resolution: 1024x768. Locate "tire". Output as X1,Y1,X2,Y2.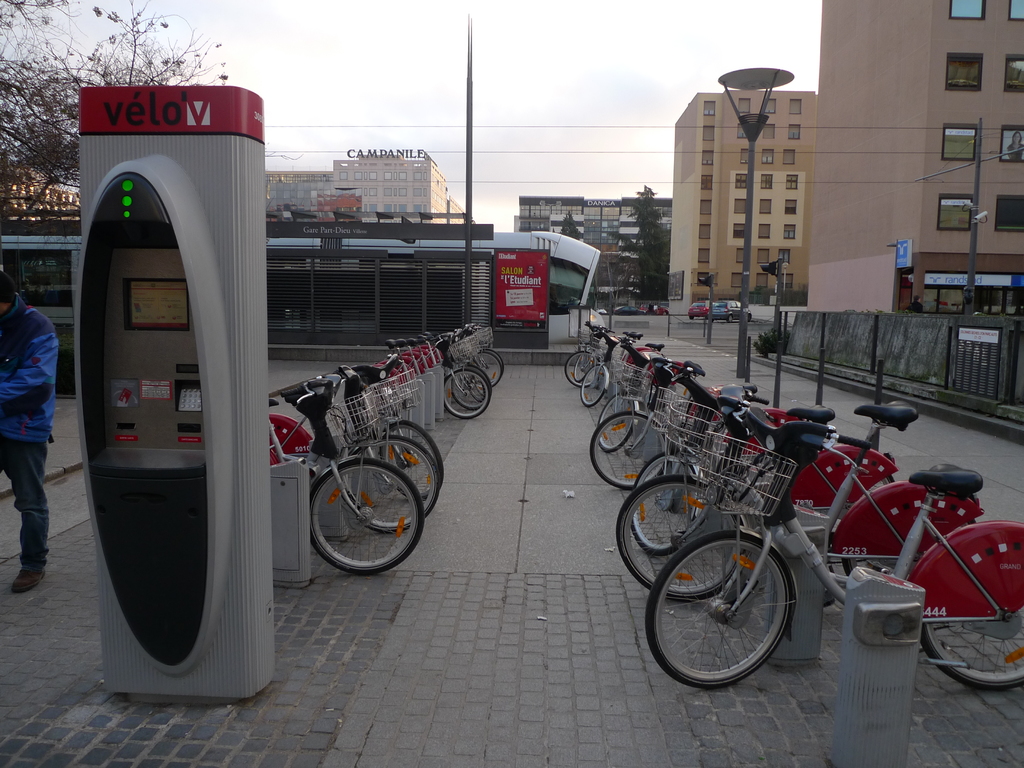
630,452,704,554.
